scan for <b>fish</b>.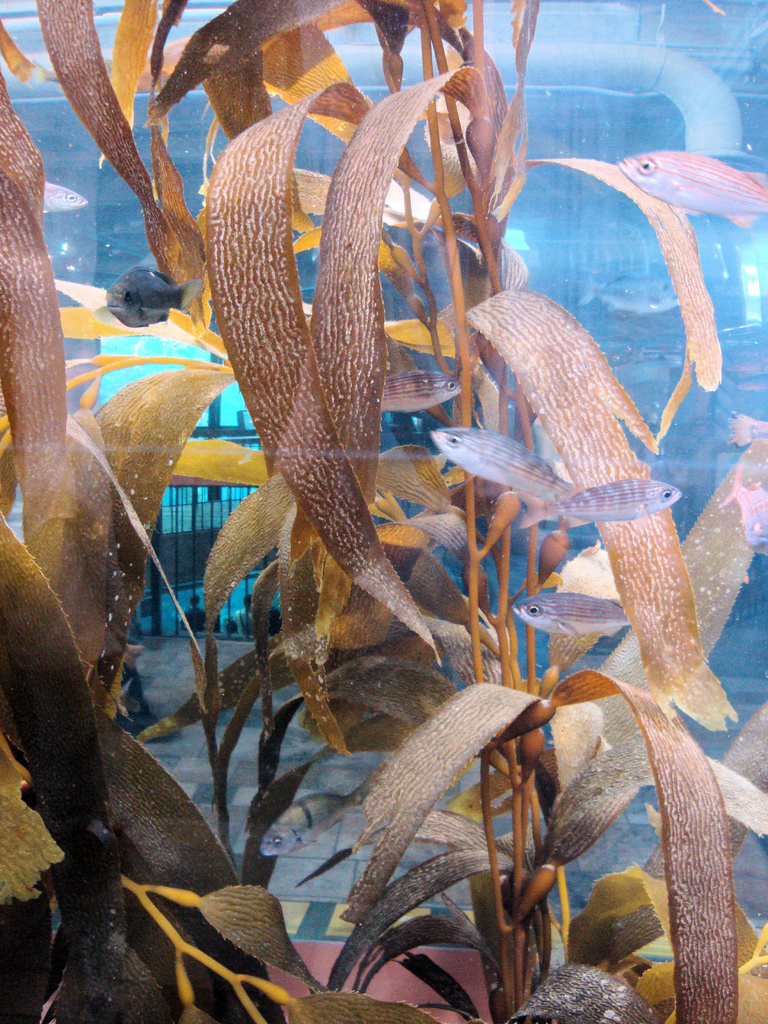
Scan result: 381 374 462 416.
